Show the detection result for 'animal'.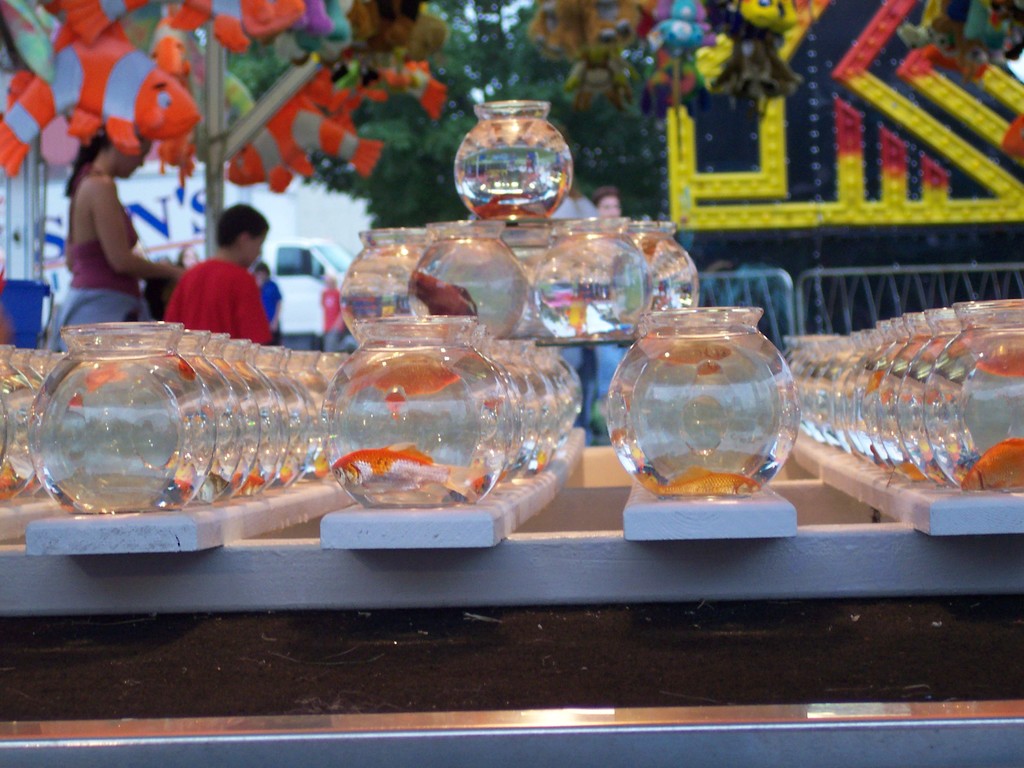
<box>963,437,1023,490</box>.
